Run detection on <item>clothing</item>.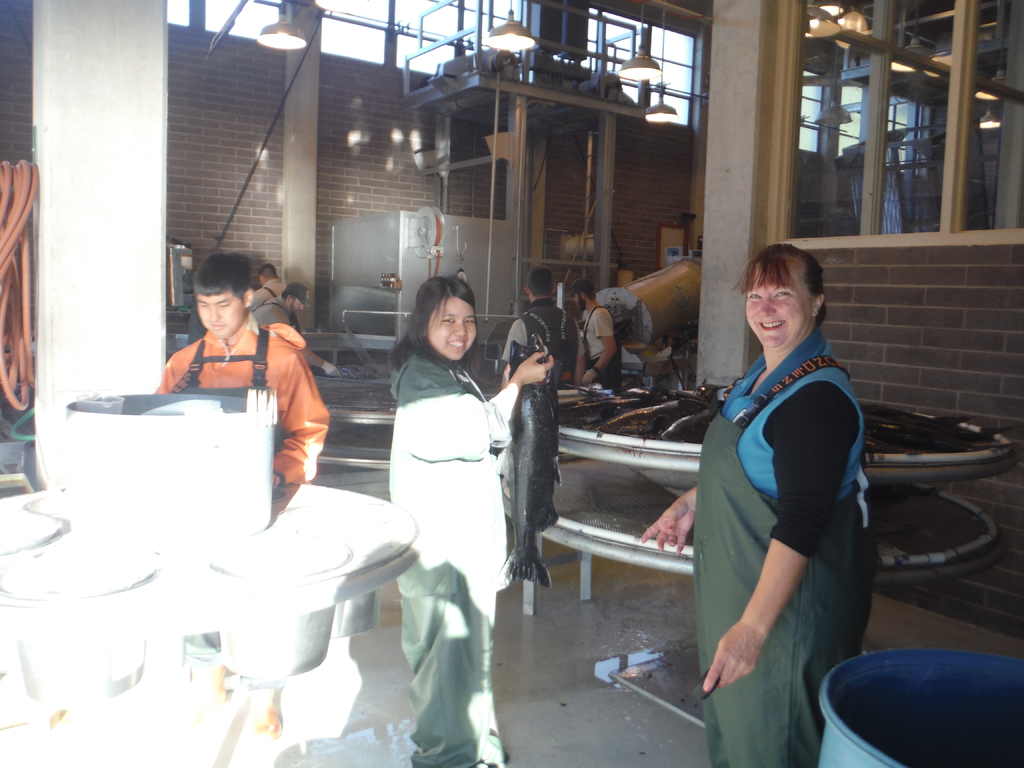
Result: rect(587, 307, 620, 393).
